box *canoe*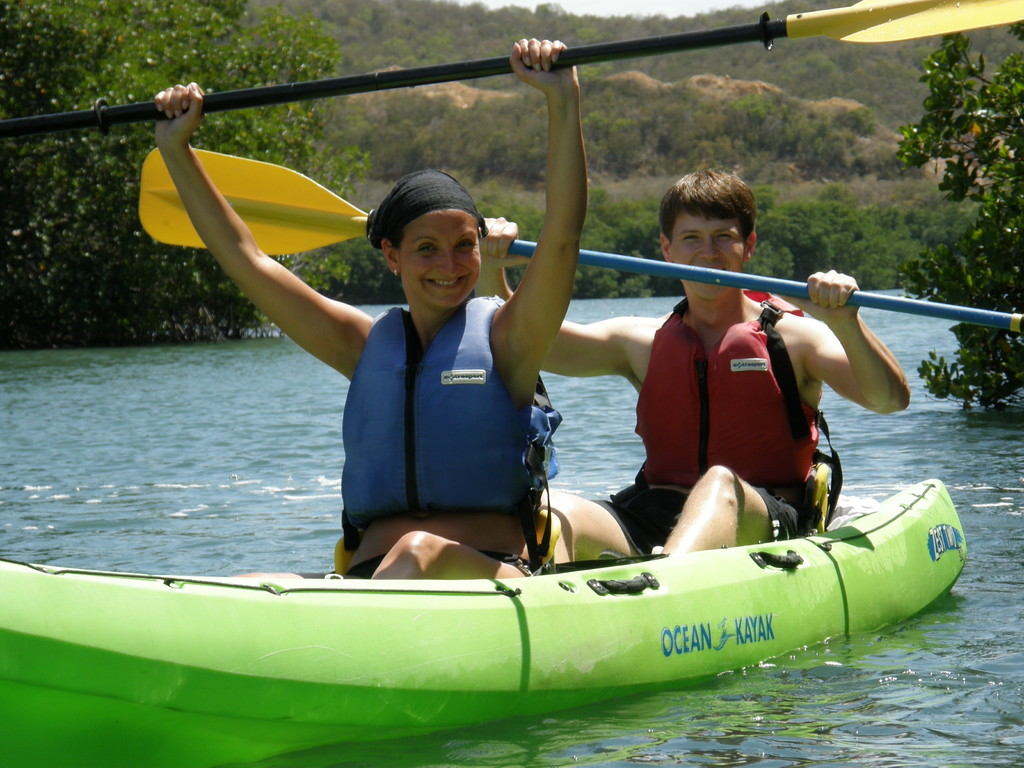
(22,456,1008,717)
